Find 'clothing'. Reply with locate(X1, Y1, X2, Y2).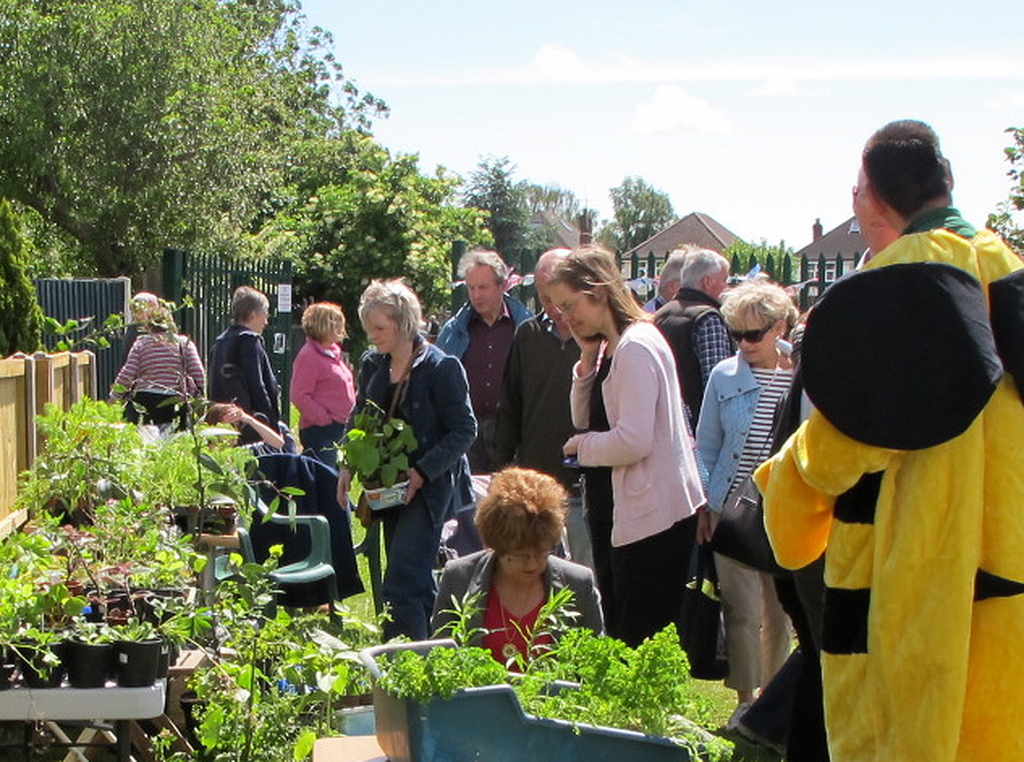
locate(690, 336, 798, 702).
